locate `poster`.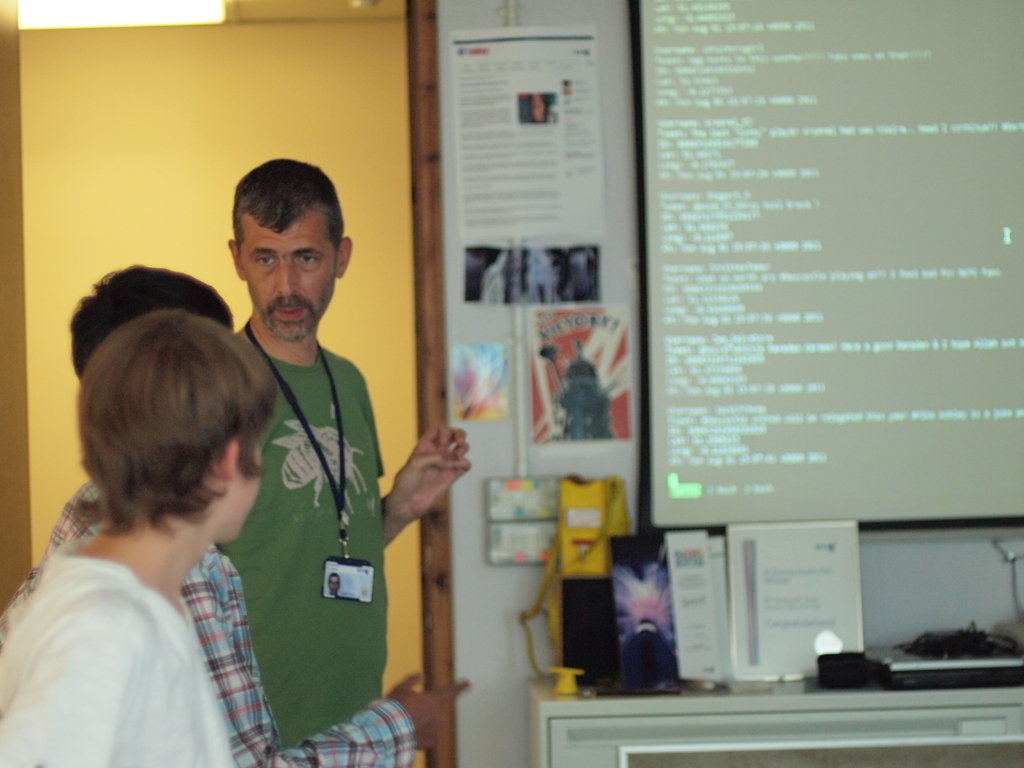
Bounding box: select_region(445, 345, 511, 422).
